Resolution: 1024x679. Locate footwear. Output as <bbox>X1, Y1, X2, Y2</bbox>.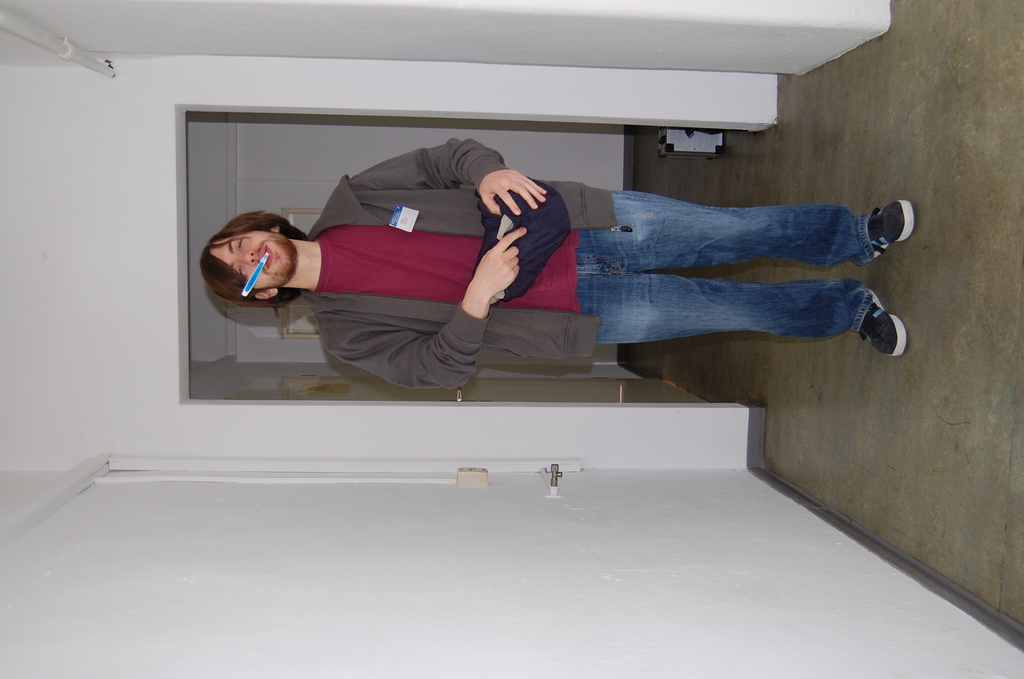
<bbox>861, 288, 915, 361</bbox>.
